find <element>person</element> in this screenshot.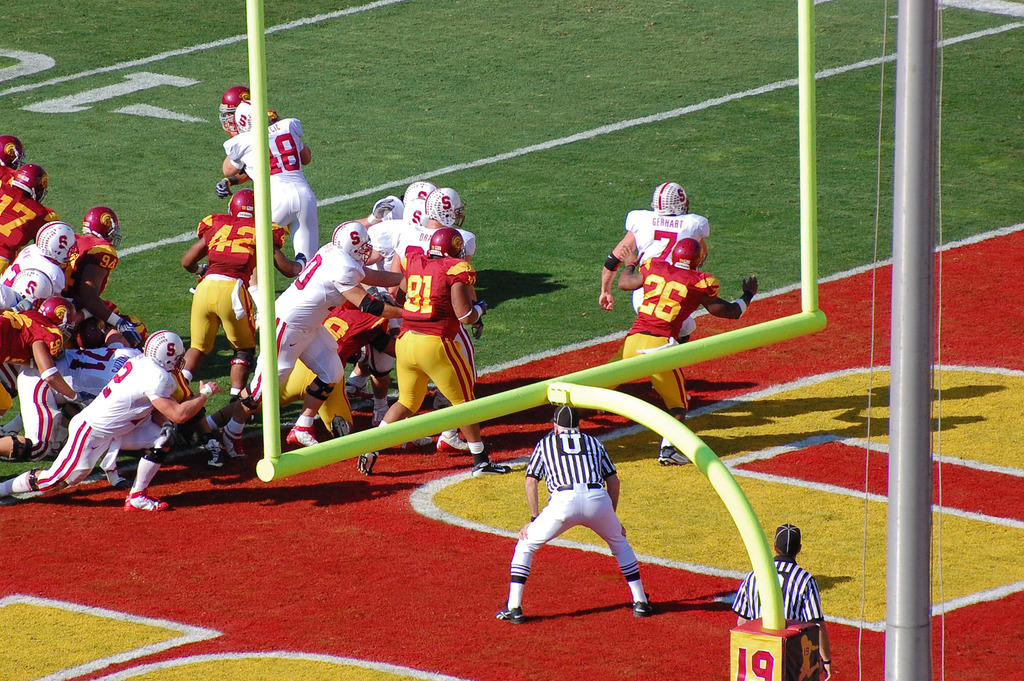
The bounding box for <element>person</element> is locate(0, 166, 49, 261).
